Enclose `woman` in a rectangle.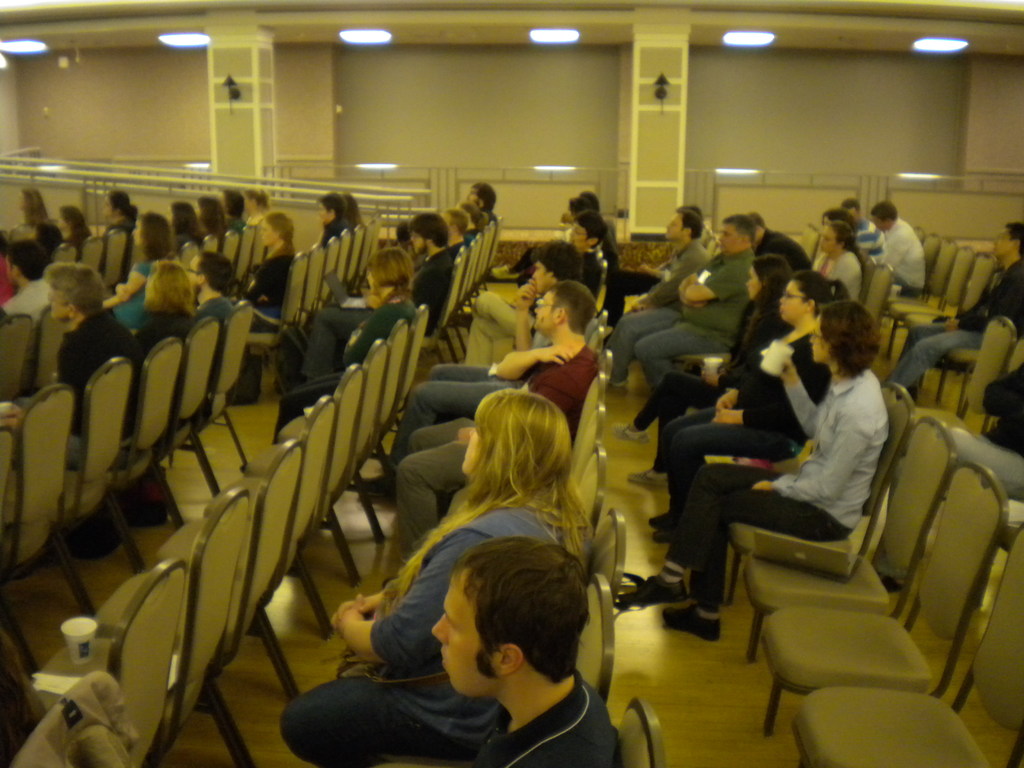
select_region(18, 188, 50, 226).
